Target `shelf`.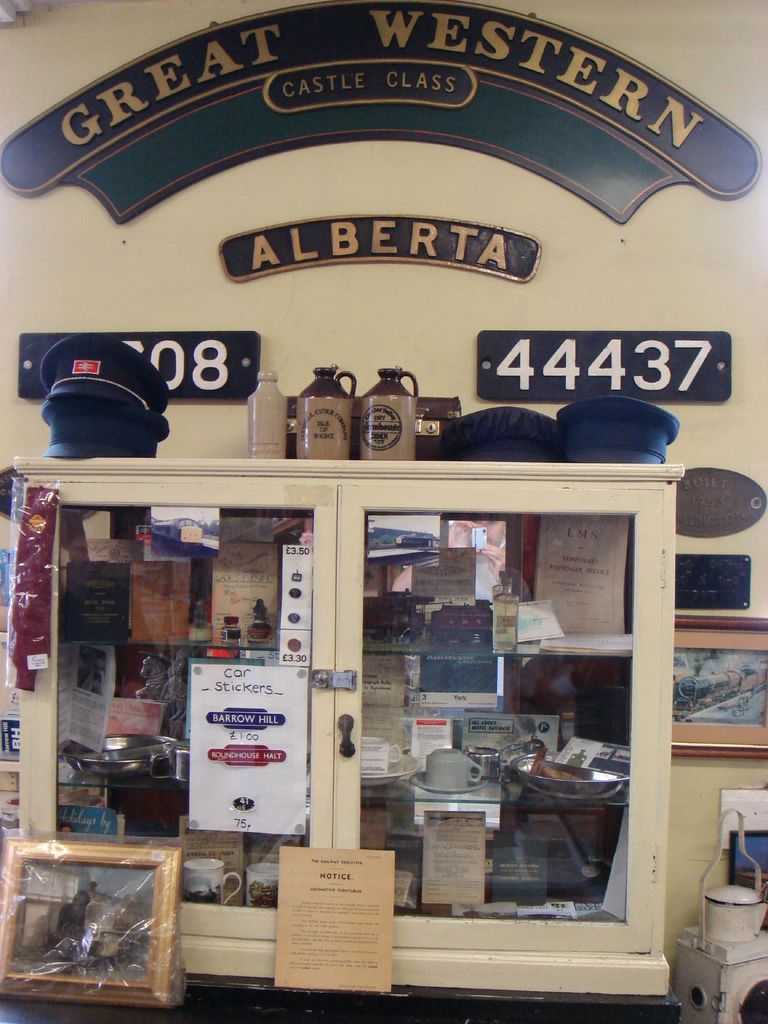
Target region: box=[8, 388, 727, 1014].
